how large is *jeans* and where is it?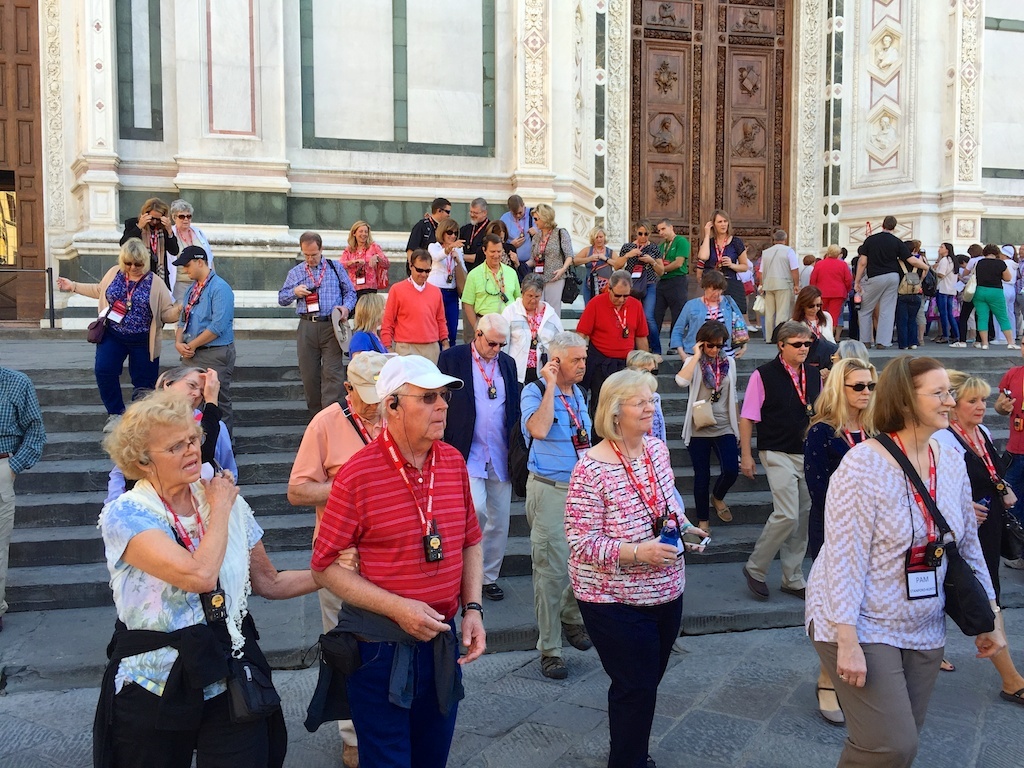
Bounding box: <bbox>640, 276, 655, 346</bbox>.
